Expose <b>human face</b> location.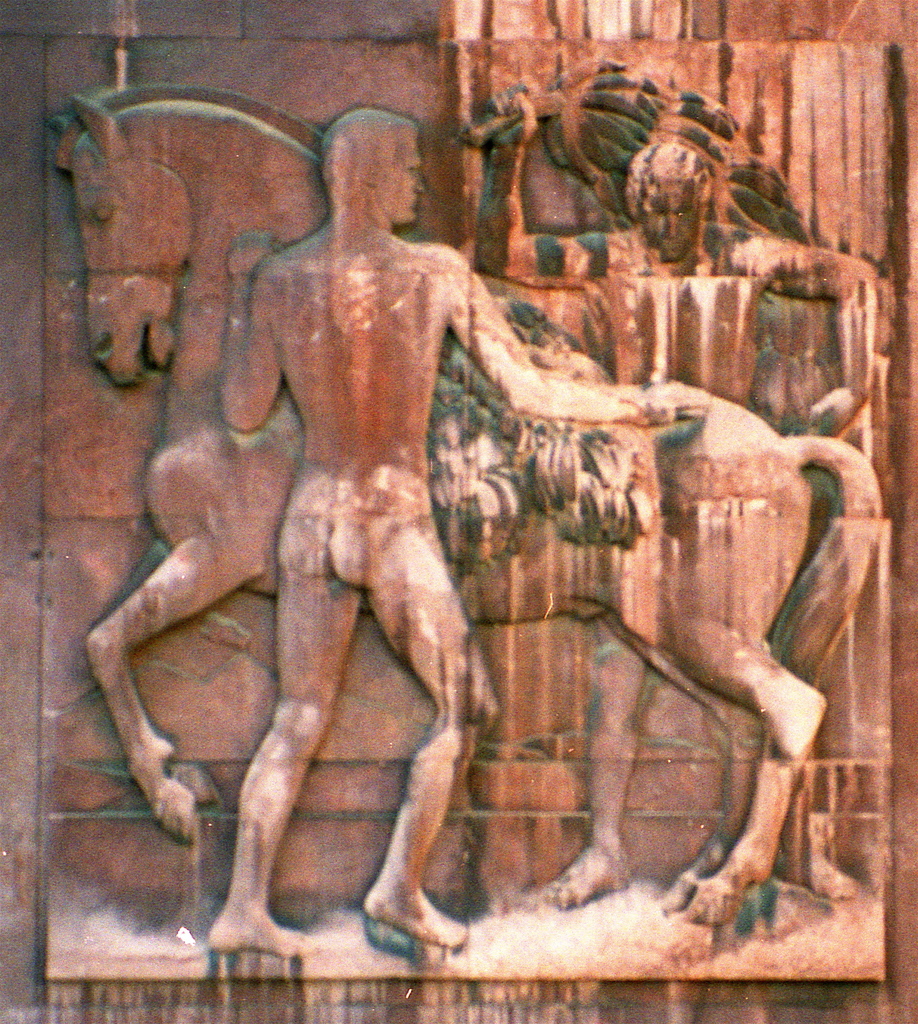
Exposed at pyautogui.locateOnScreen(642, 182, 700, 261).
